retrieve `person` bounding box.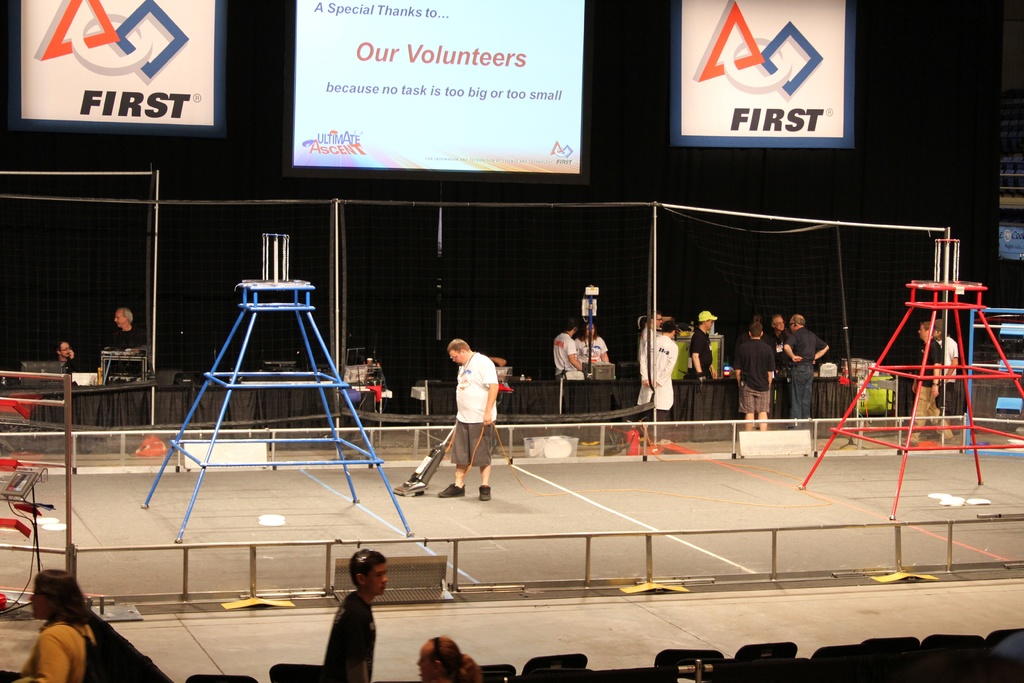
Bounding box: crop(56, 342, 81, 370).
